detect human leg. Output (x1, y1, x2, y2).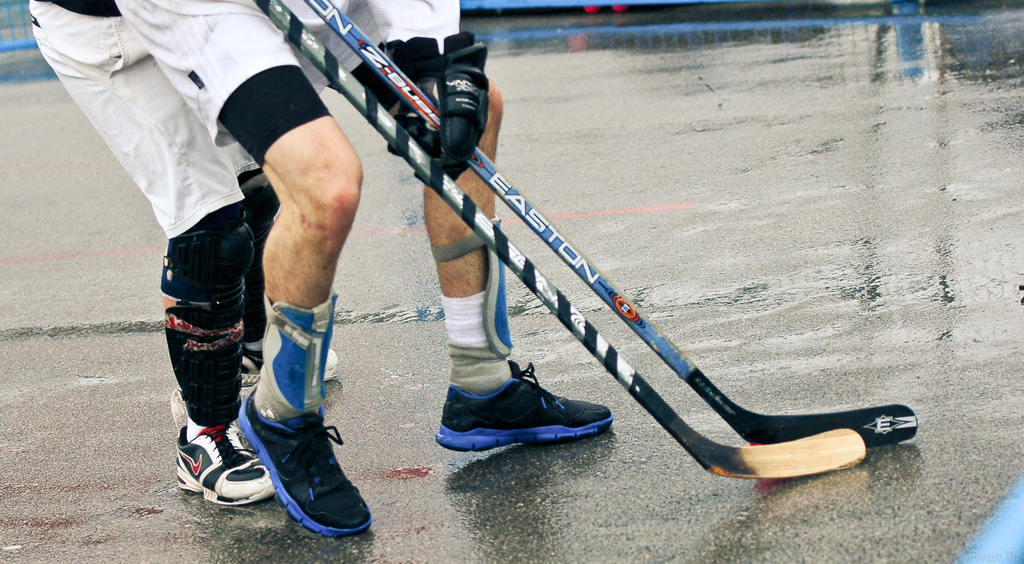
(325, 0, 615, 453).
